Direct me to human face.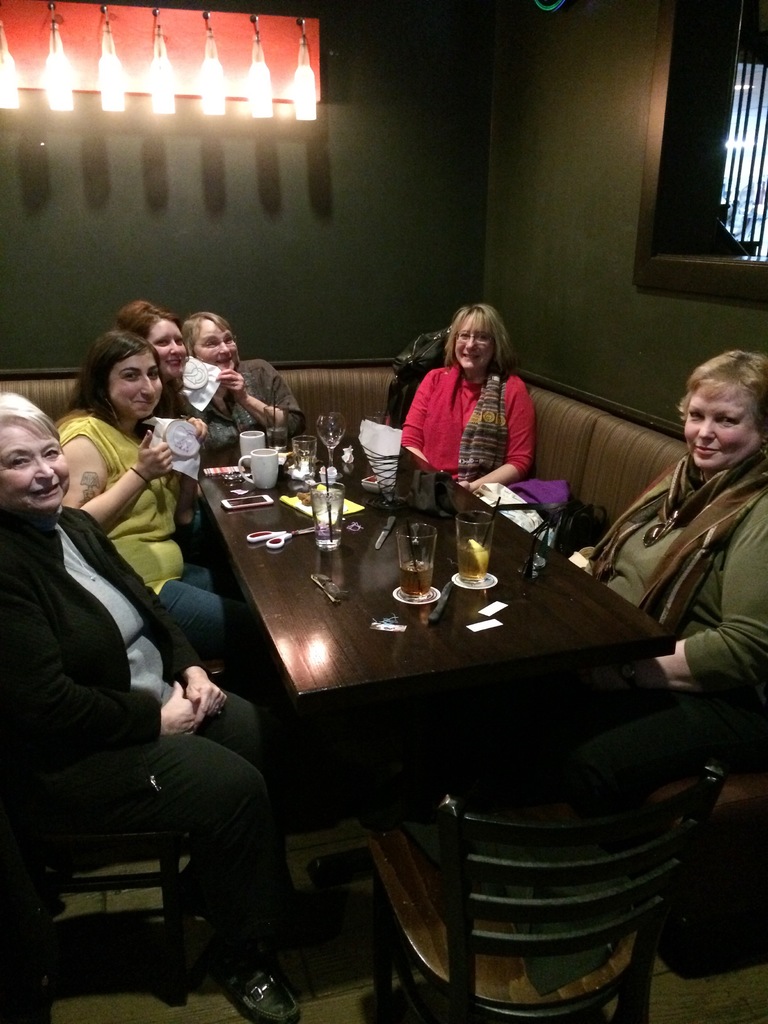
Direction: detection(192, 318, 239, 371).
